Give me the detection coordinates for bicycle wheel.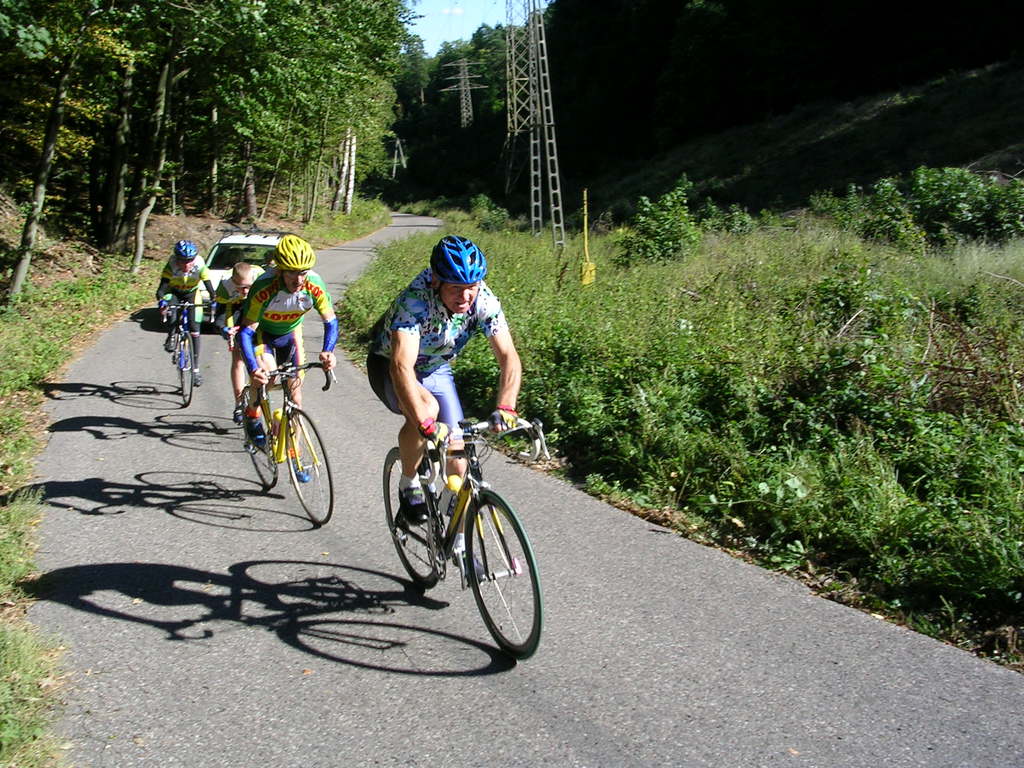
<region>458, 490, 526, 662</region>.
